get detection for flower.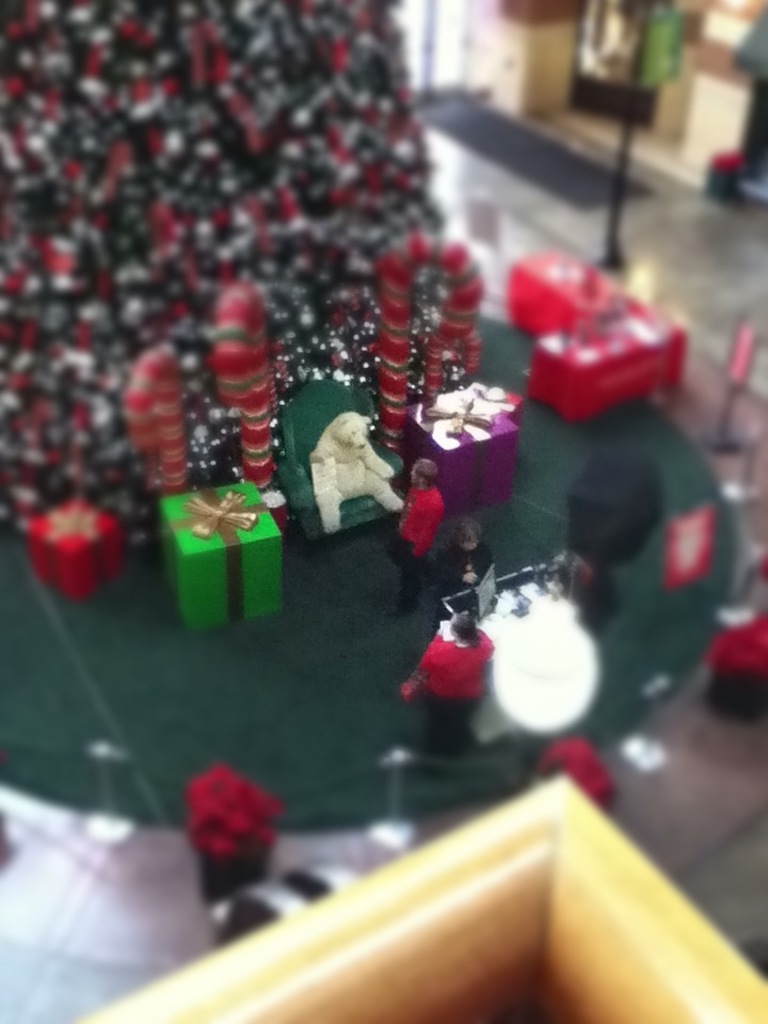
Detection: <box>407,613,492,716</box>.
